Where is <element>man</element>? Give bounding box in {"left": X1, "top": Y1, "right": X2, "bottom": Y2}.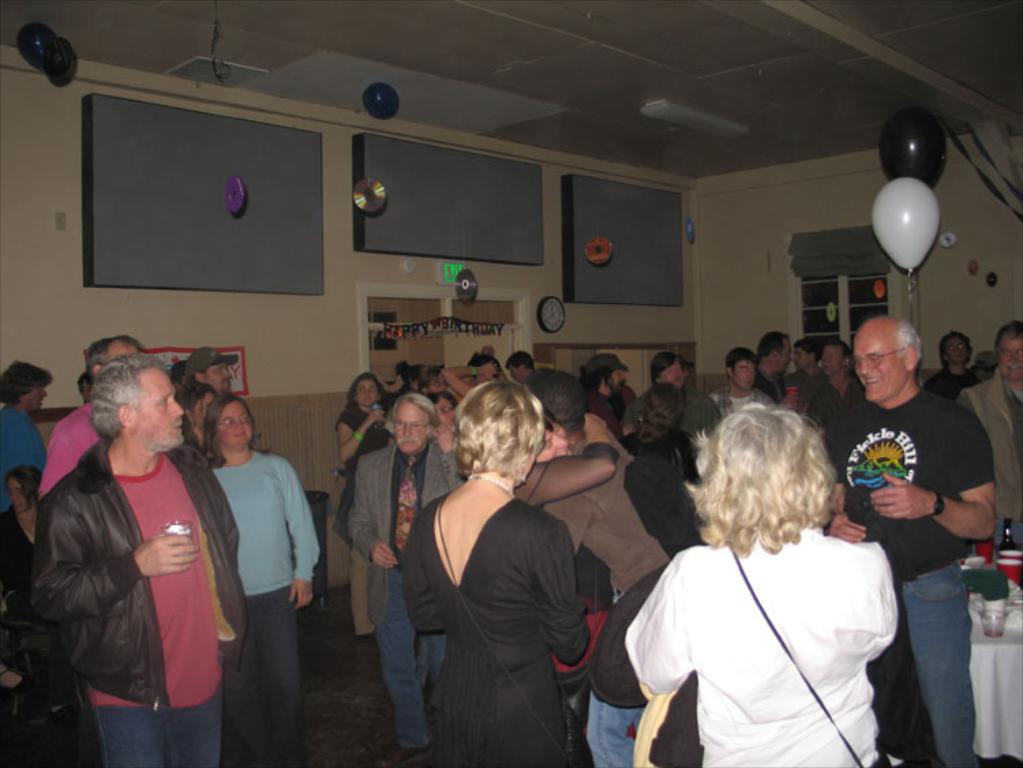
{"left": 799, "top": 334, "right": 877, "bottom": 484}.
